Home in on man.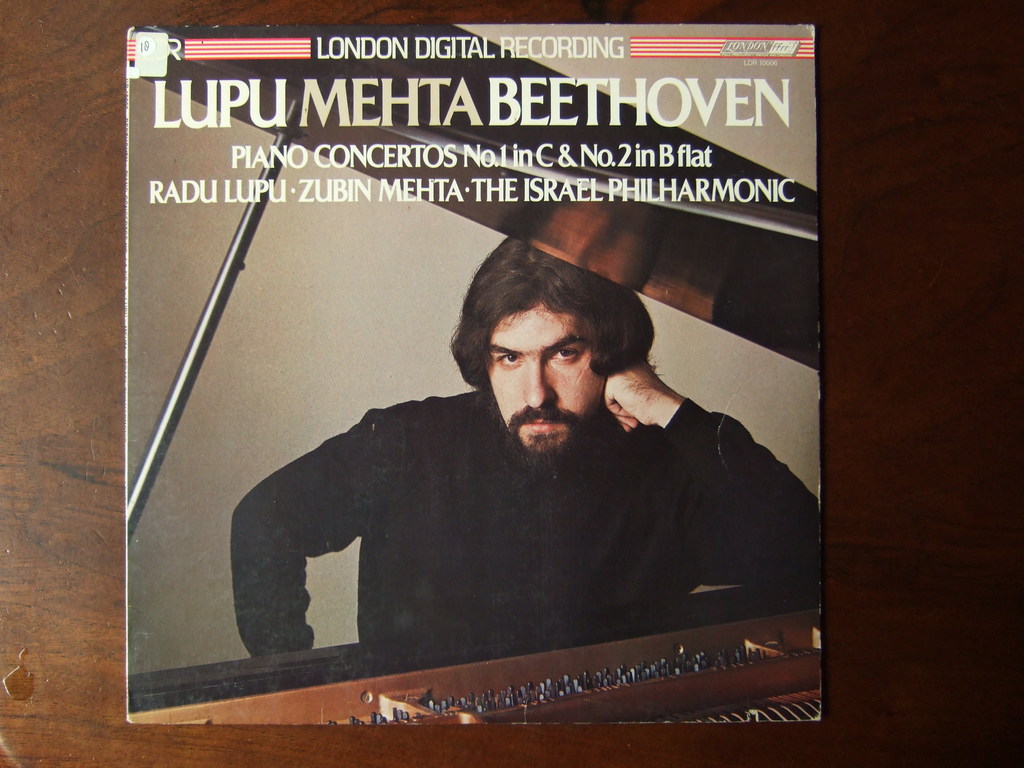
Homed in at detection(232, 227, 819, 662).
